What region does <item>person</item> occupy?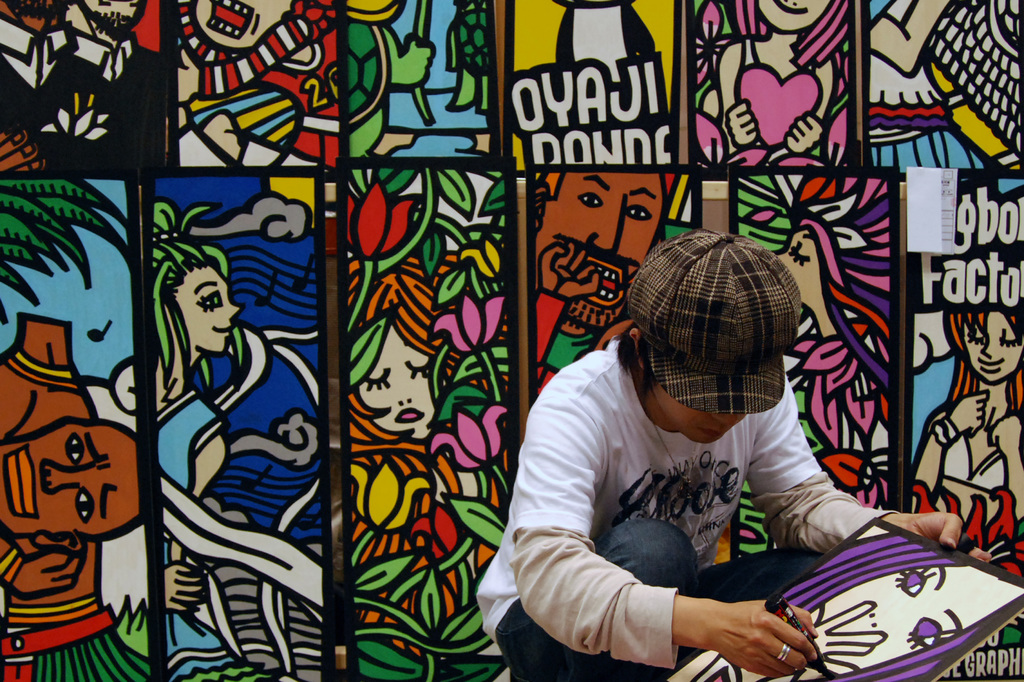
select_region(0, 316, 154, 630).
